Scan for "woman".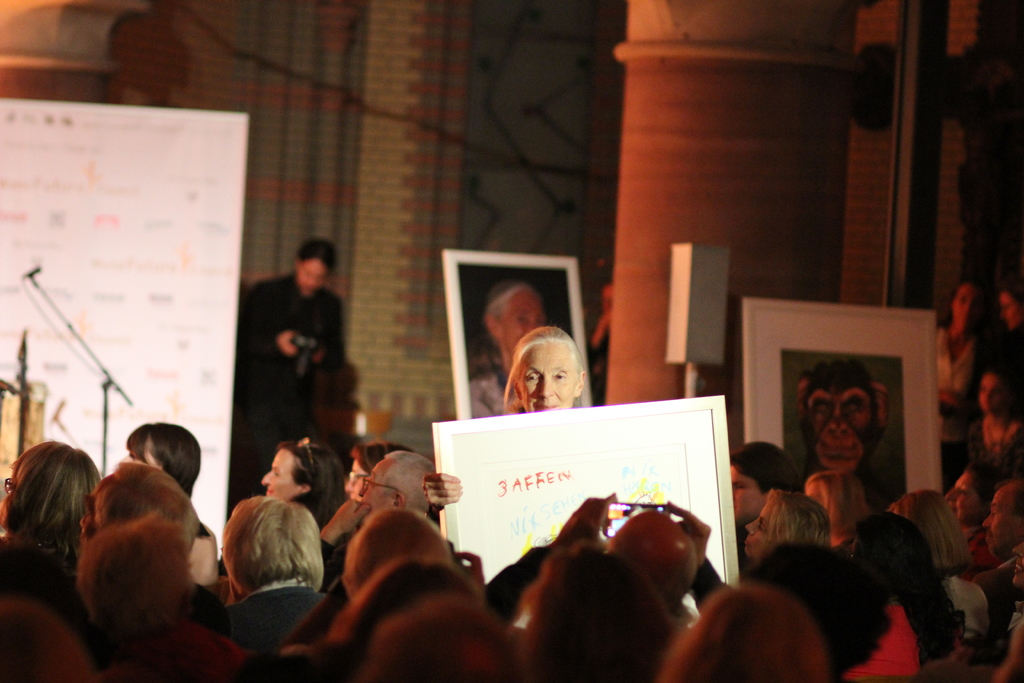
Scan result: <bbox>963, 374, 1023, 498</bbox>.
